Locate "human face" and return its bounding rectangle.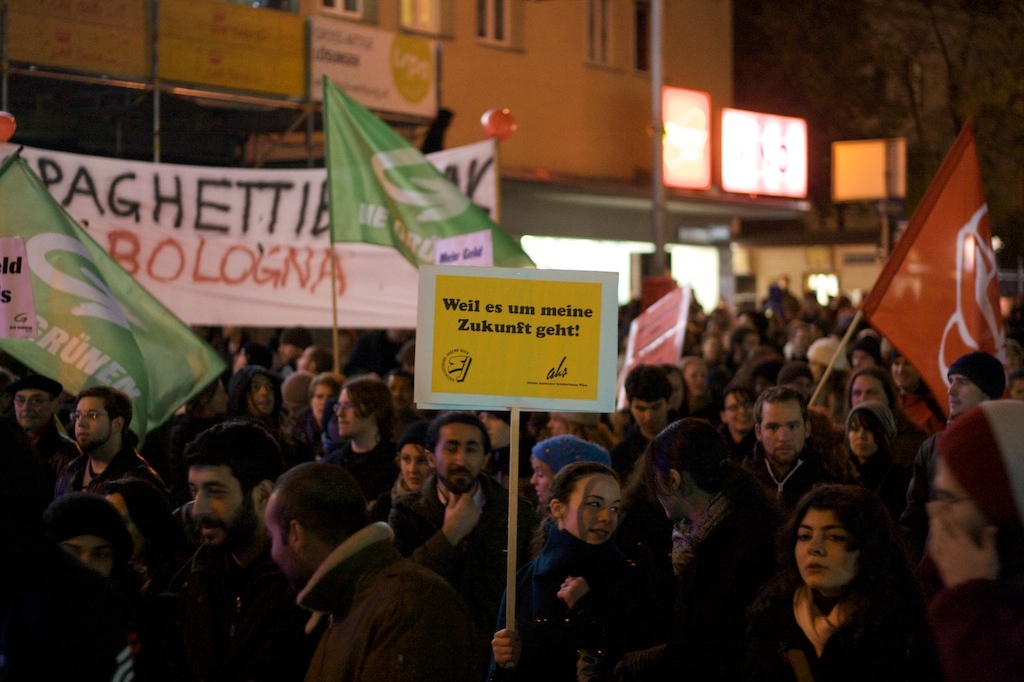
detection(668, 371, 690, 412).
